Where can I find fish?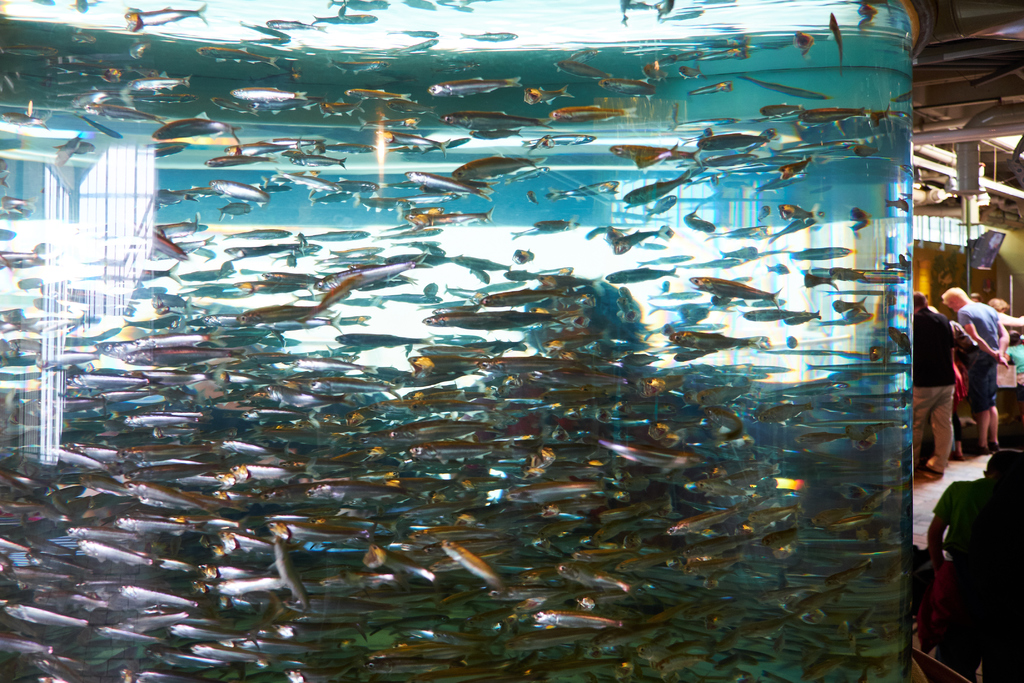
You can find it at [left=737, top=74, right=834, bottom=102].
